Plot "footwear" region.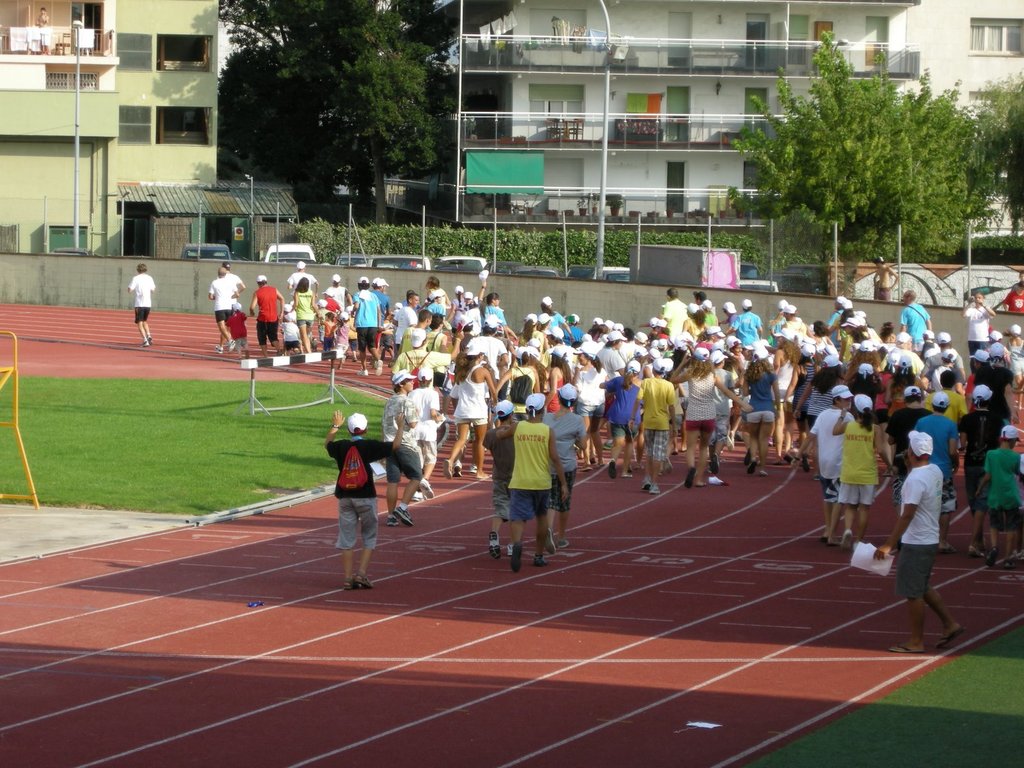
Plotted at 840 528 853 548.
